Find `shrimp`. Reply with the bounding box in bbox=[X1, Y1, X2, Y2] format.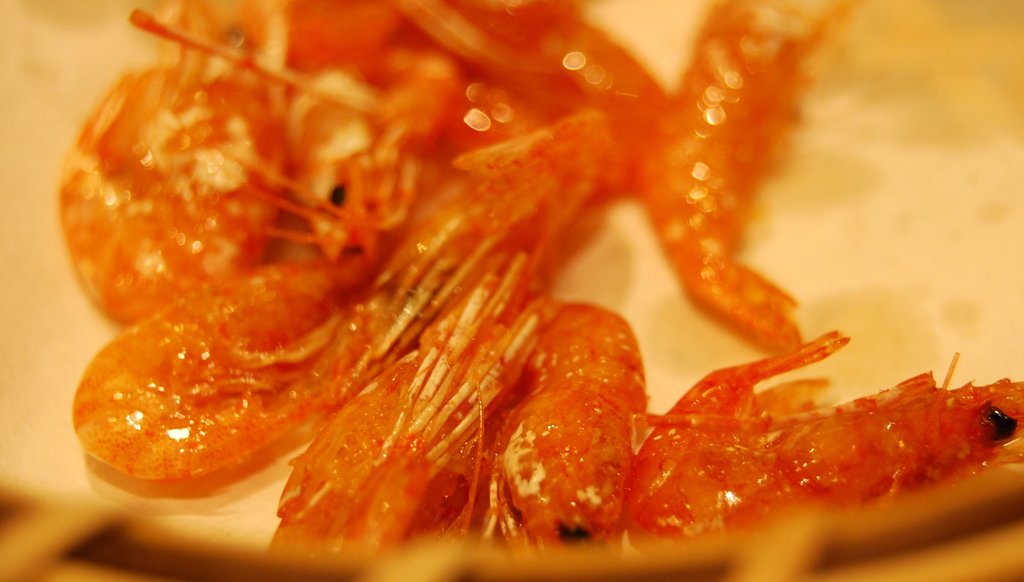
bbox=[624, 328, 1023, 542].
